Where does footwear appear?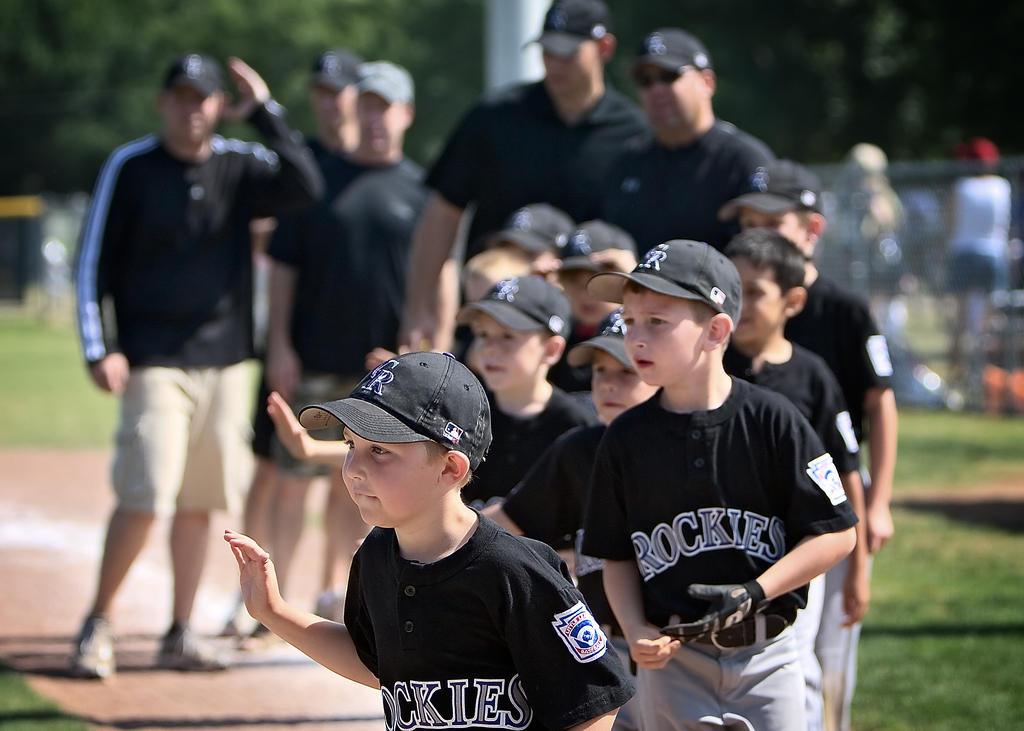
Appears at locate(65, 612, 121, 691).
